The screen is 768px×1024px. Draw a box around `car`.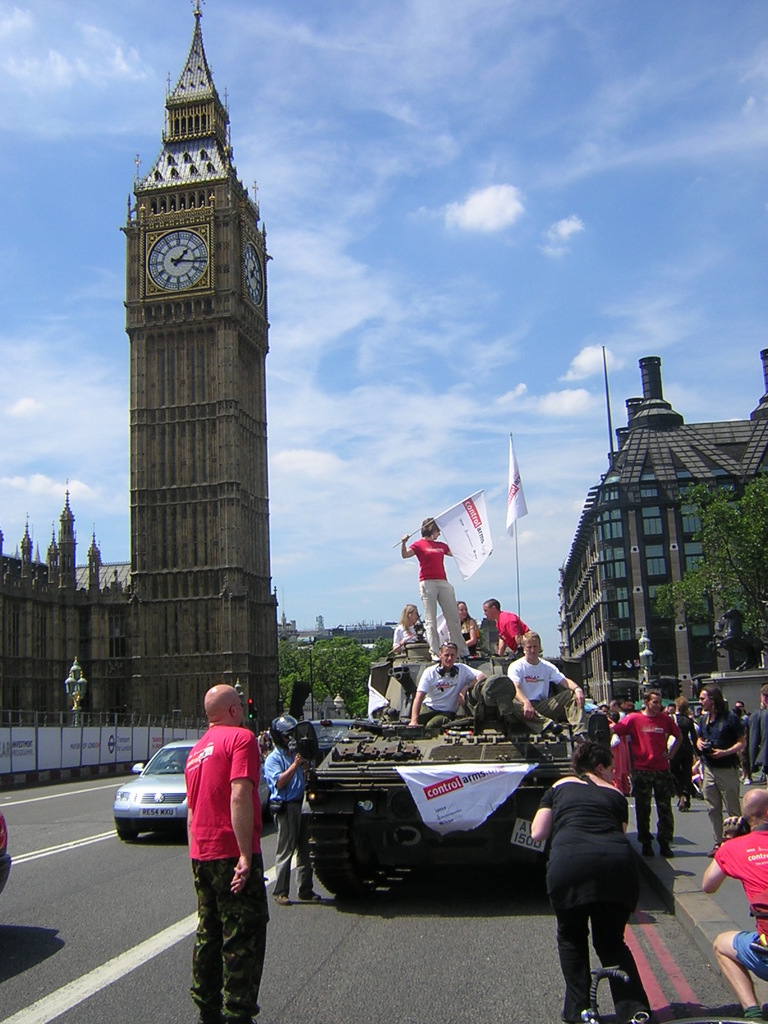
Rect(113, 741, 211, 843).
